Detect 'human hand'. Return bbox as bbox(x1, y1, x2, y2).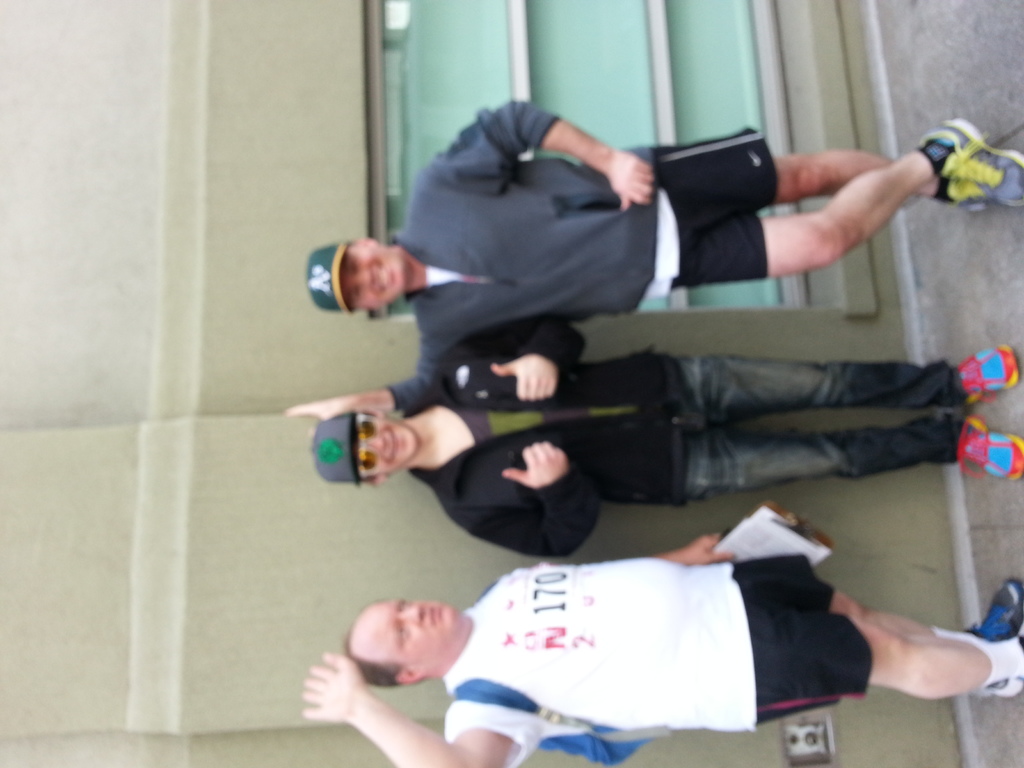
bbox(303, 650, 364, 721).
